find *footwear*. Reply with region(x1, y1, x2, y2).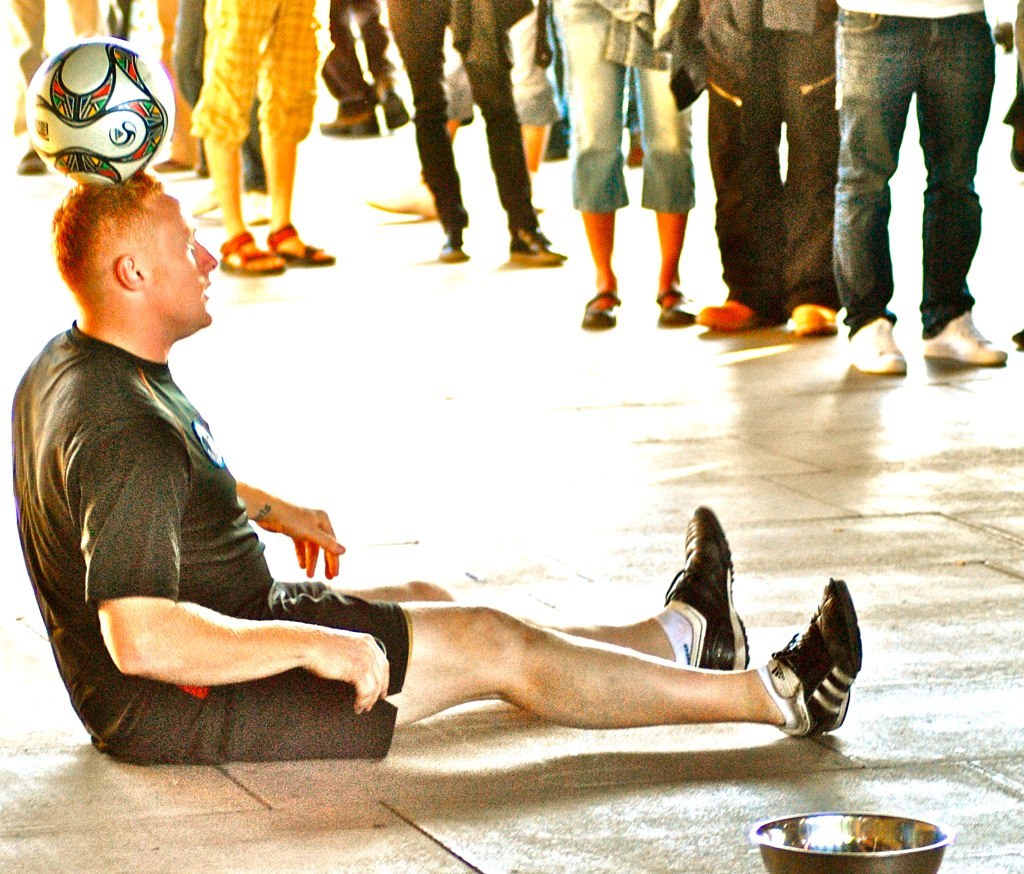
region(696, 296, 764, 330).
